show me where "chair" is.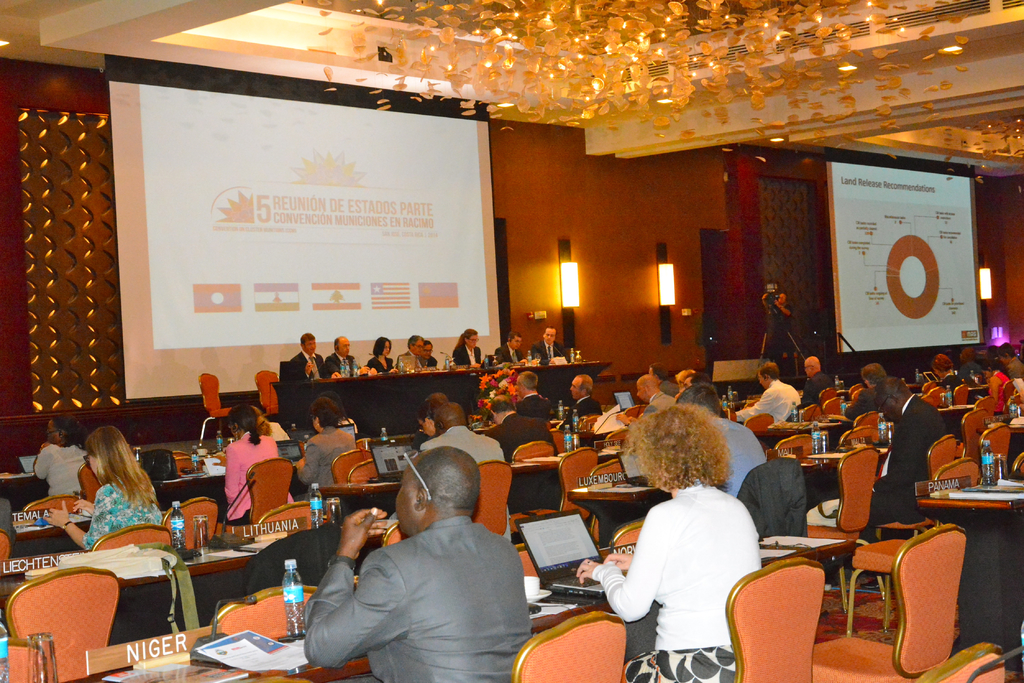
"chair" is at [left=77, top=462, right=104, bottom=504].
